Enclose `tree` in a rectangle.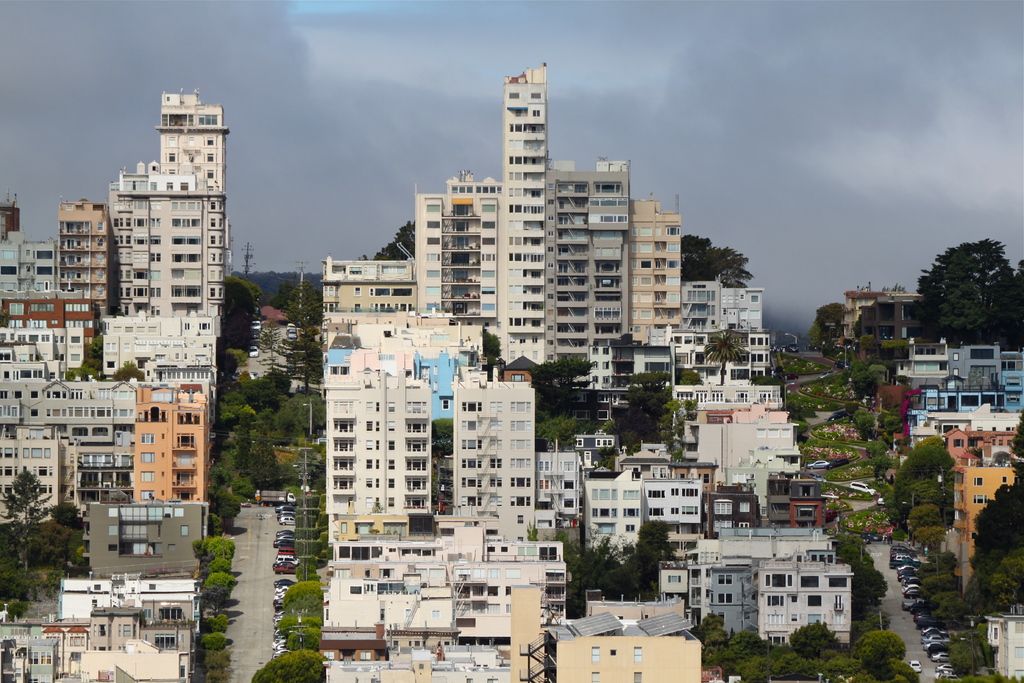
75:339:107:381.
